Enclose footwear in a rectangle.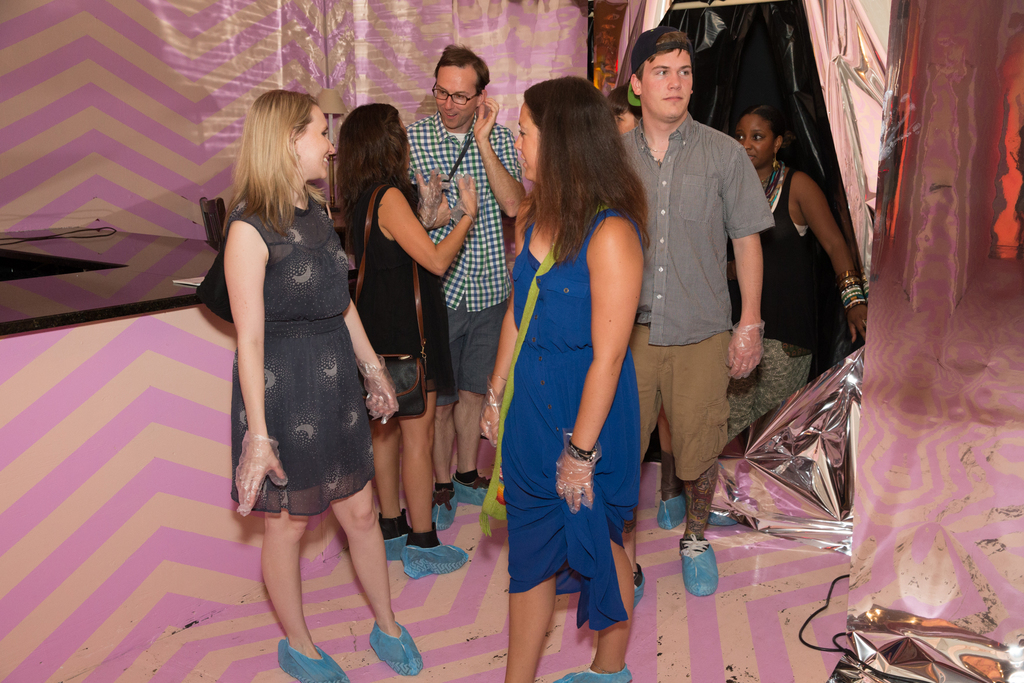
Rect(546, 661, 636, 682).
